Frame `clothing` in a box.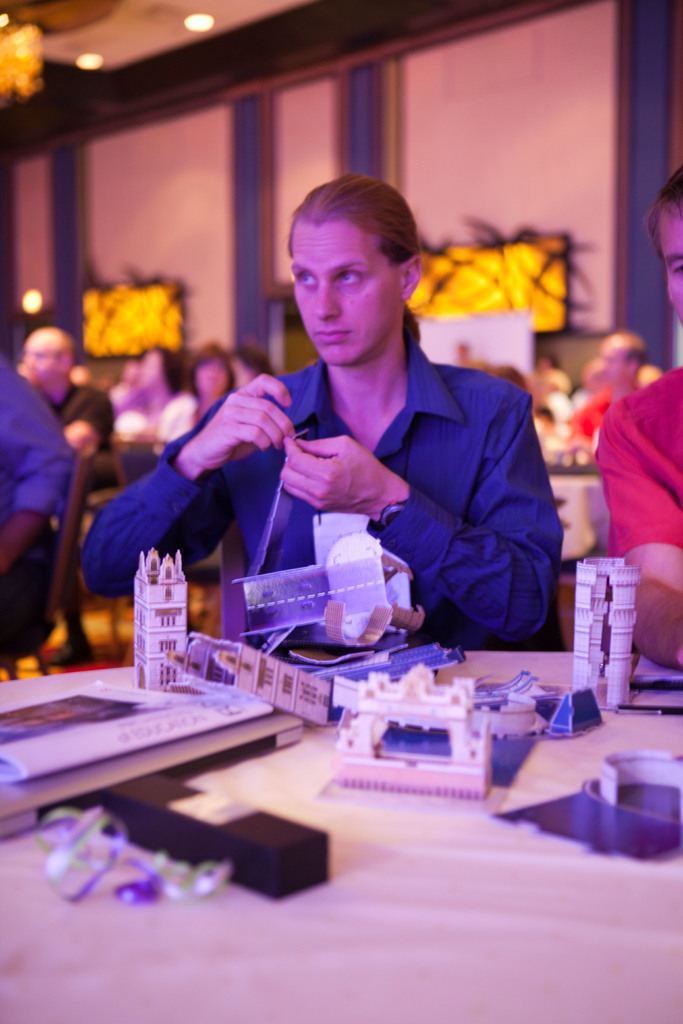
[587,365,682,568].
